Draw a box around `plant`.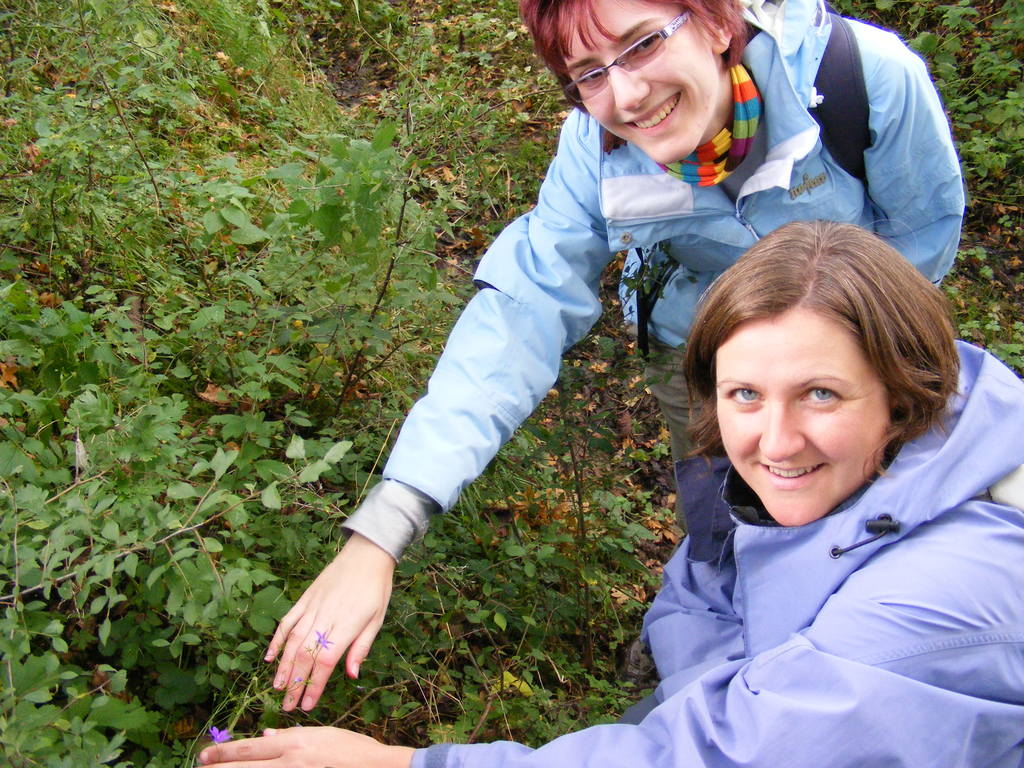
(left=198, top=115, right=426, bottom=410).
